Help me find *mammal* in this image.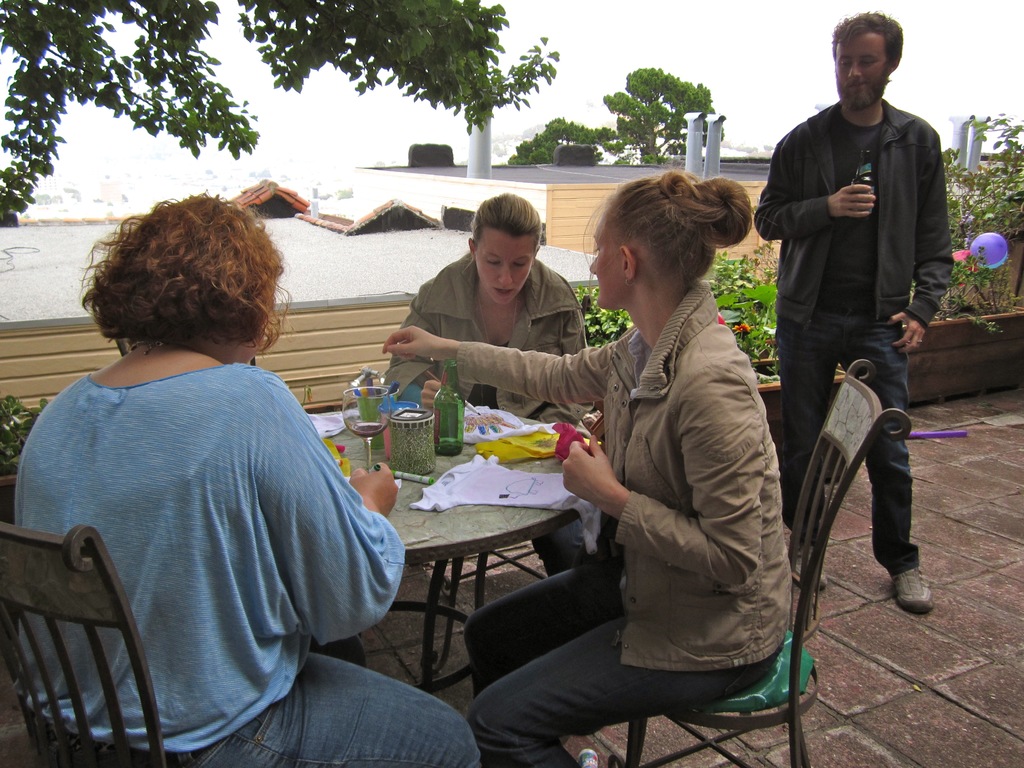
Found it: left=388, top=195, right=584, bottom=582.
